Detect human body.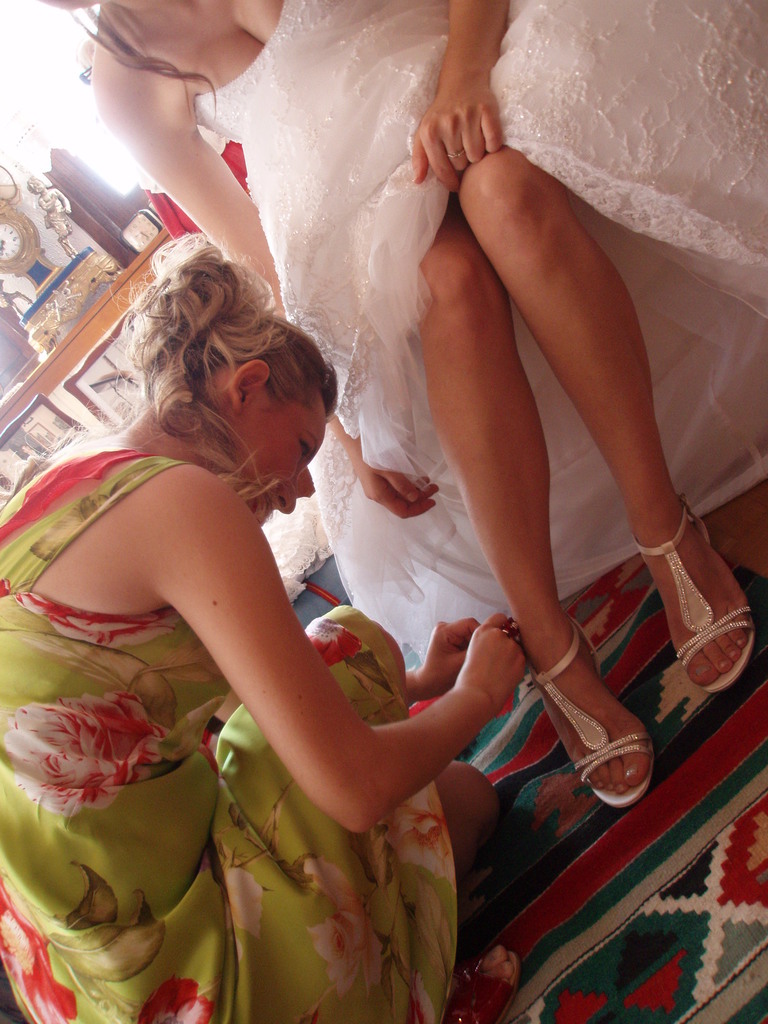
Detected at rect(0, 231, 530, 1023).
